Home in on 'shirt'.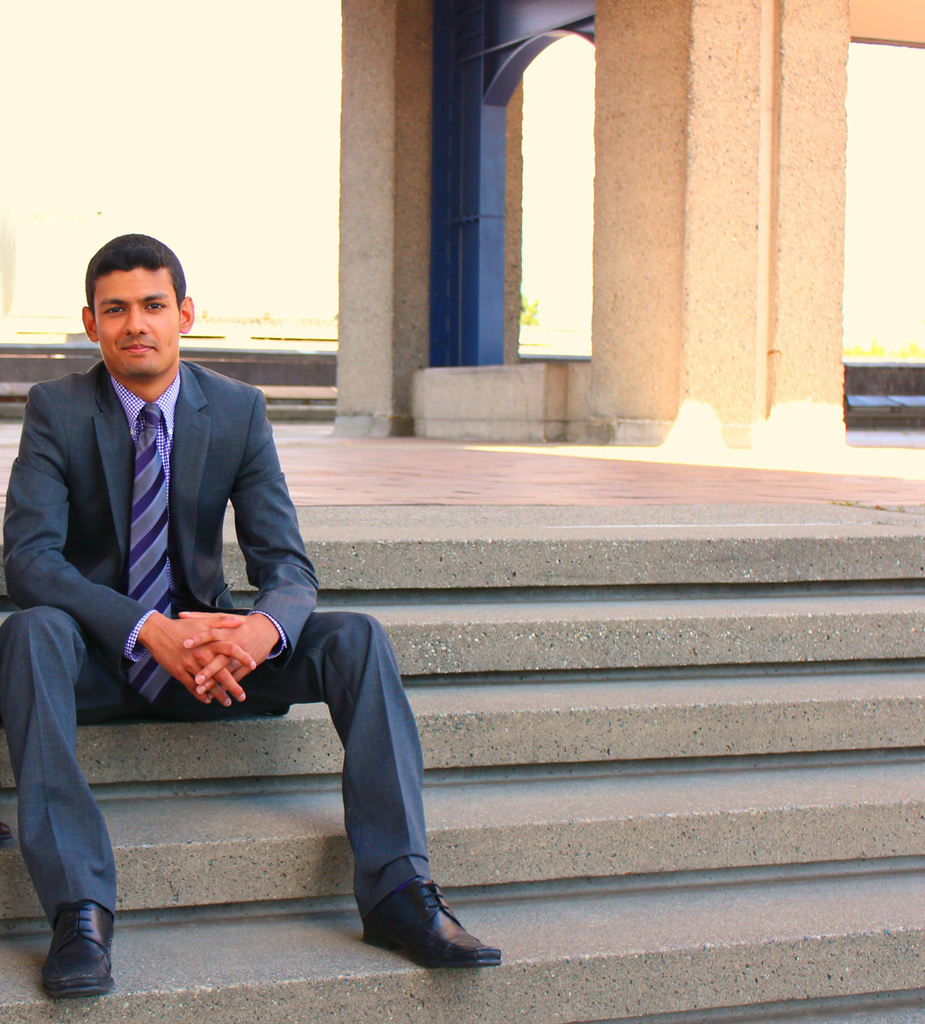
Homed in at <region>110, 376, 179, 508</region>.
